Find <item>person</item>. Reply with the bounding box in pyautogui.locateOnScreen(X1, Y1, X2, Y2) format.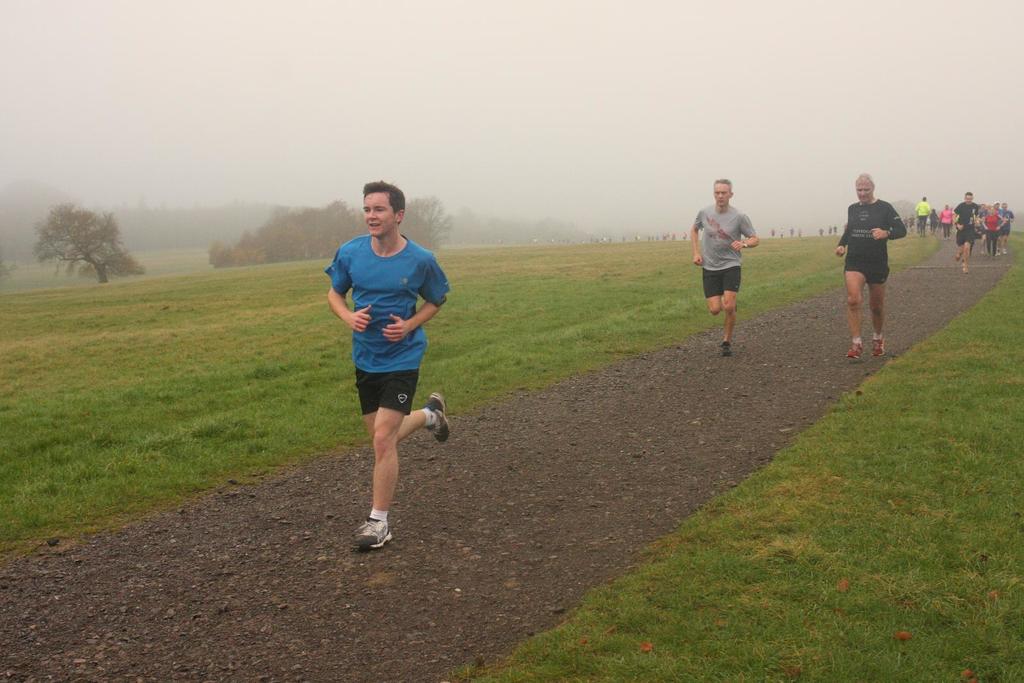
pyautogui.locateOnScreen(957, 192, 984, 272).
